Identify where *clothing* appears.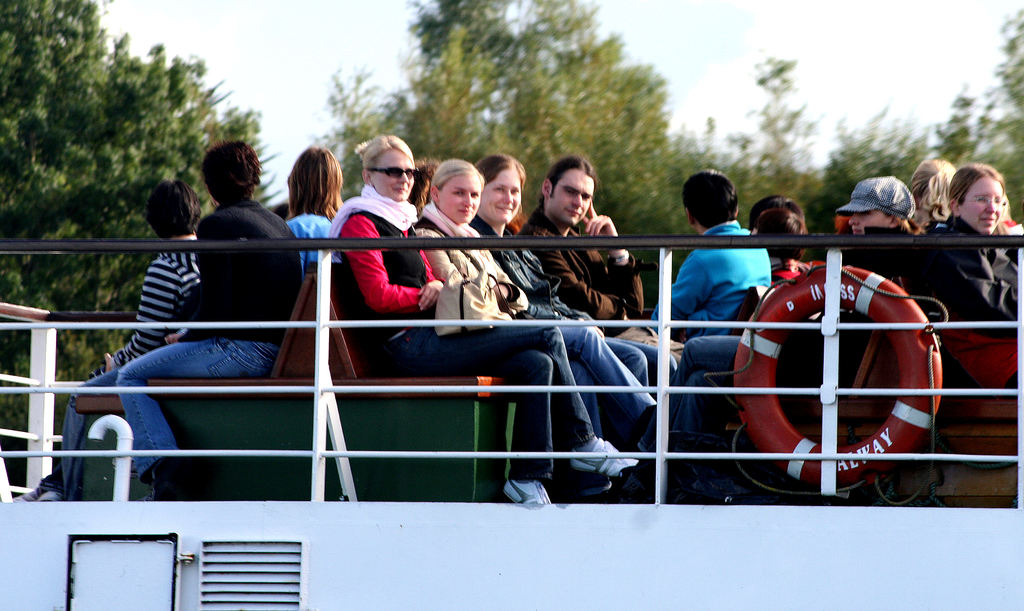
Appears at [x1=476, y1=214, x2=653, y2=426].
